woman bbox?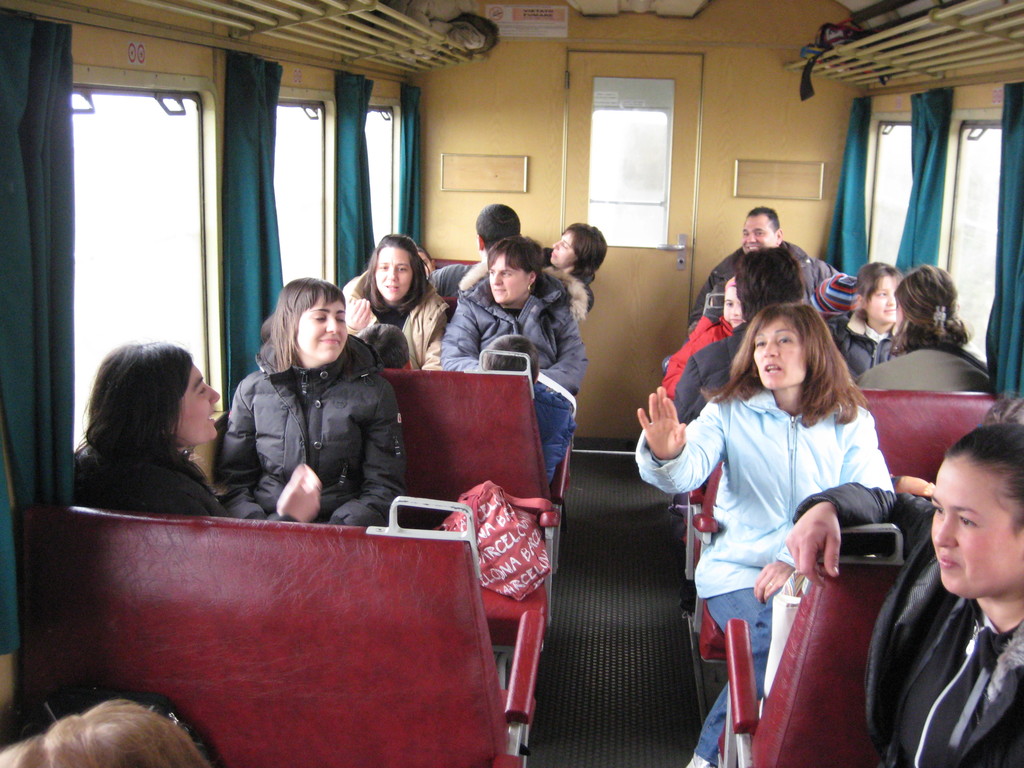
bbox(852, 261, 997, 399)
